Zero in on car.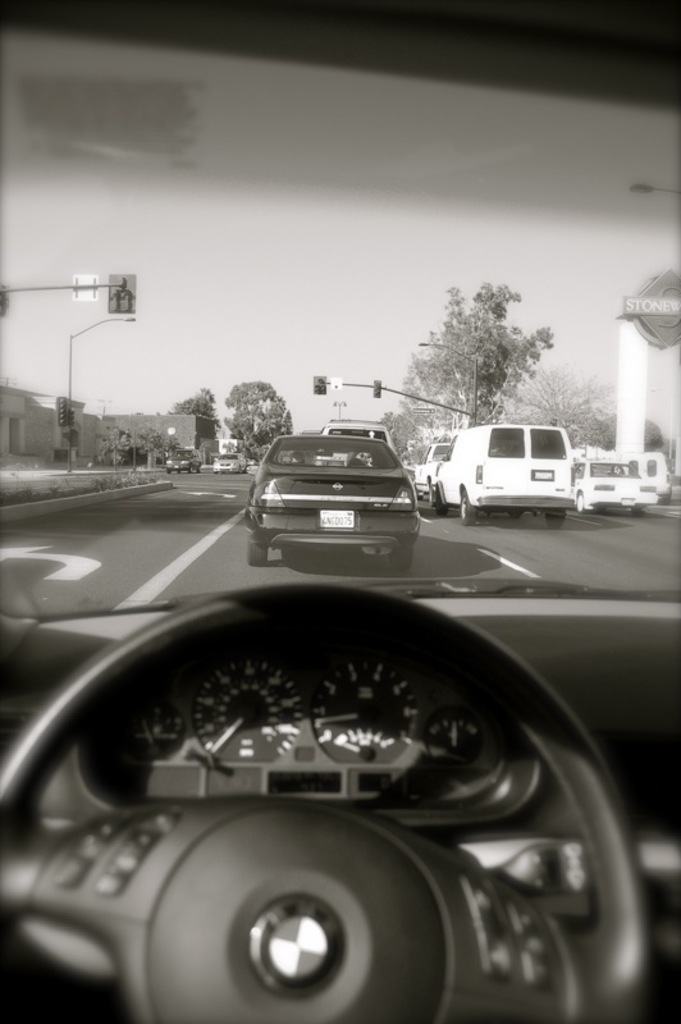
Zeroed in: x1=314, y1=419, x2=394, y2=466.
